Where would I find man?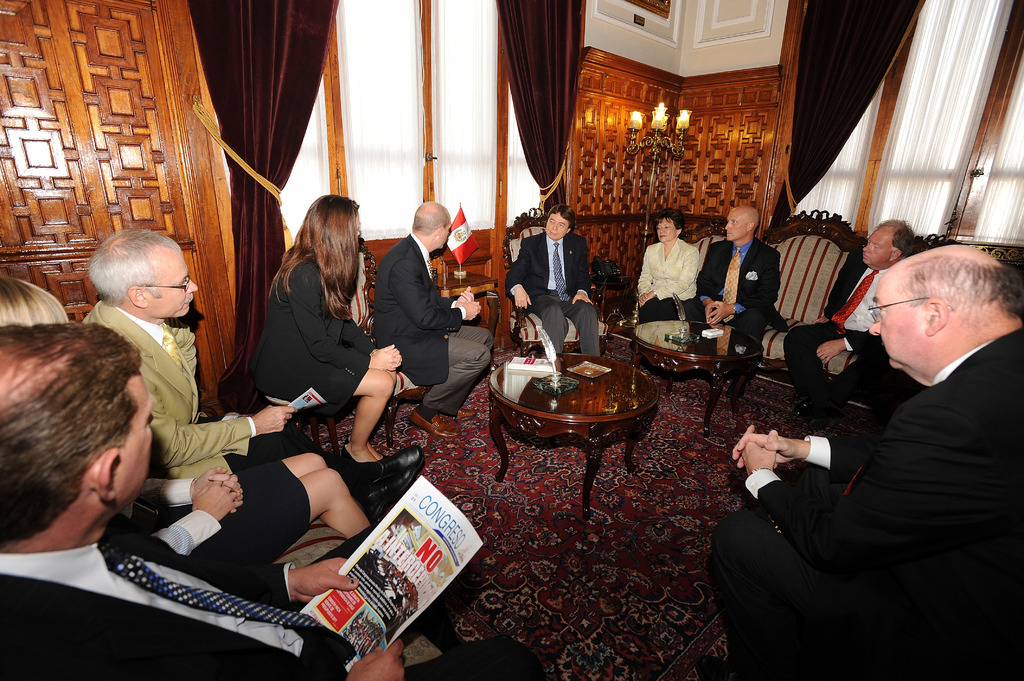
At 0,320,547,680.
